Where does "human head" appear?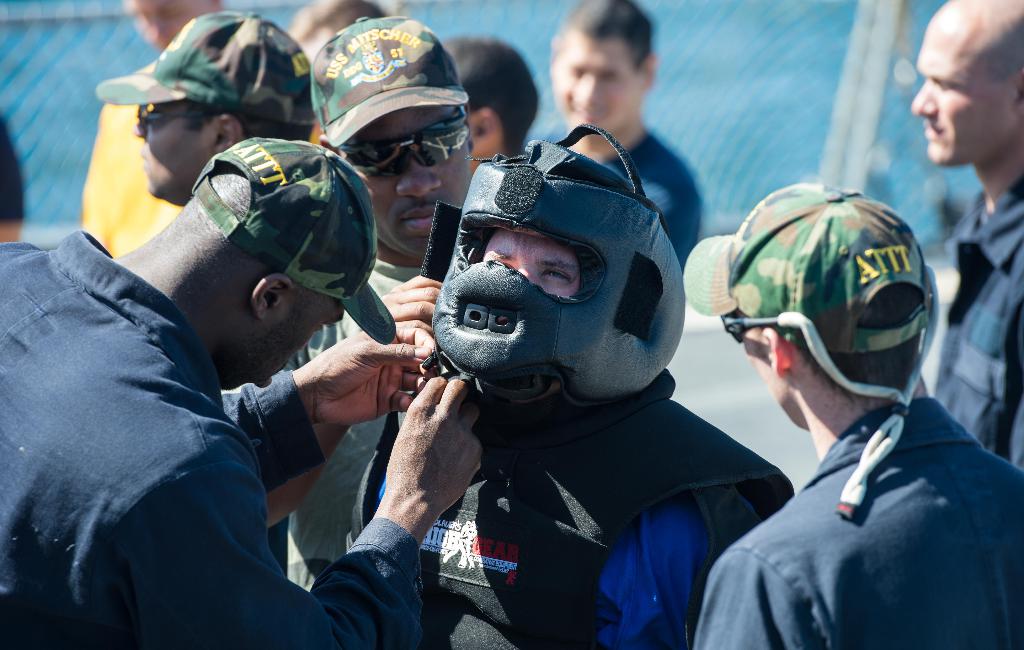
Appears at crop(474, 173, 680, 393).
